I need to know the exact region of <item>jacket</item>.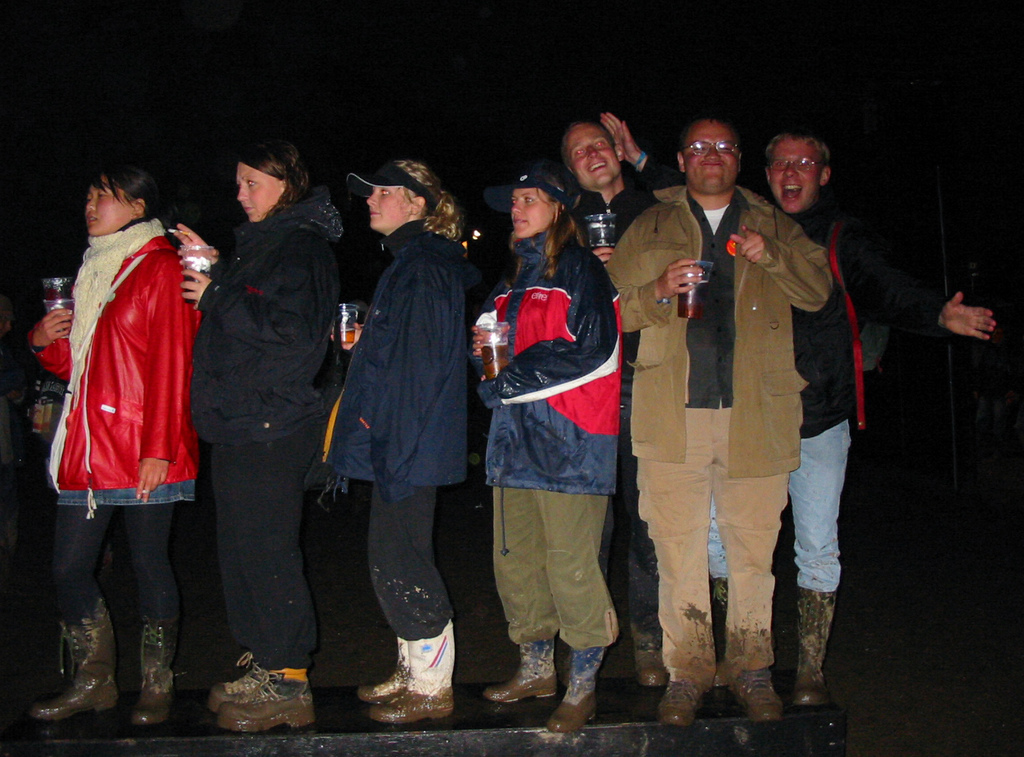
Region: {"x1": 190, "y1": 184, "x2": 344, "y2": 436}.
